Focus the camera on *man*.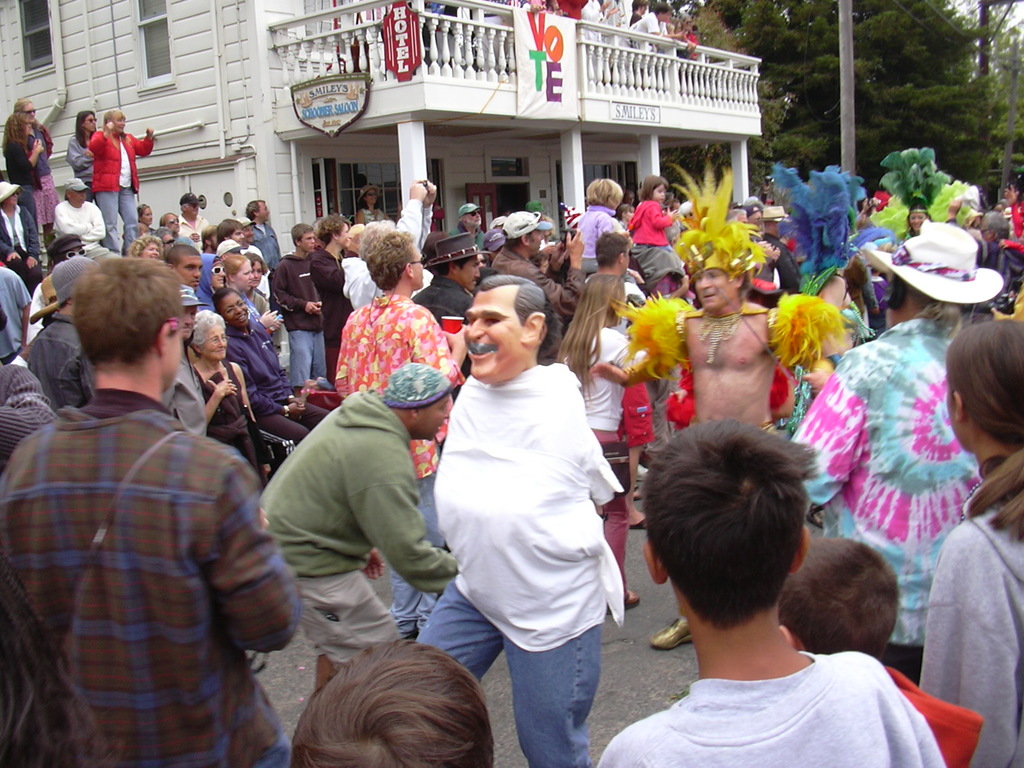
Focus region: (411,276,611,767).
